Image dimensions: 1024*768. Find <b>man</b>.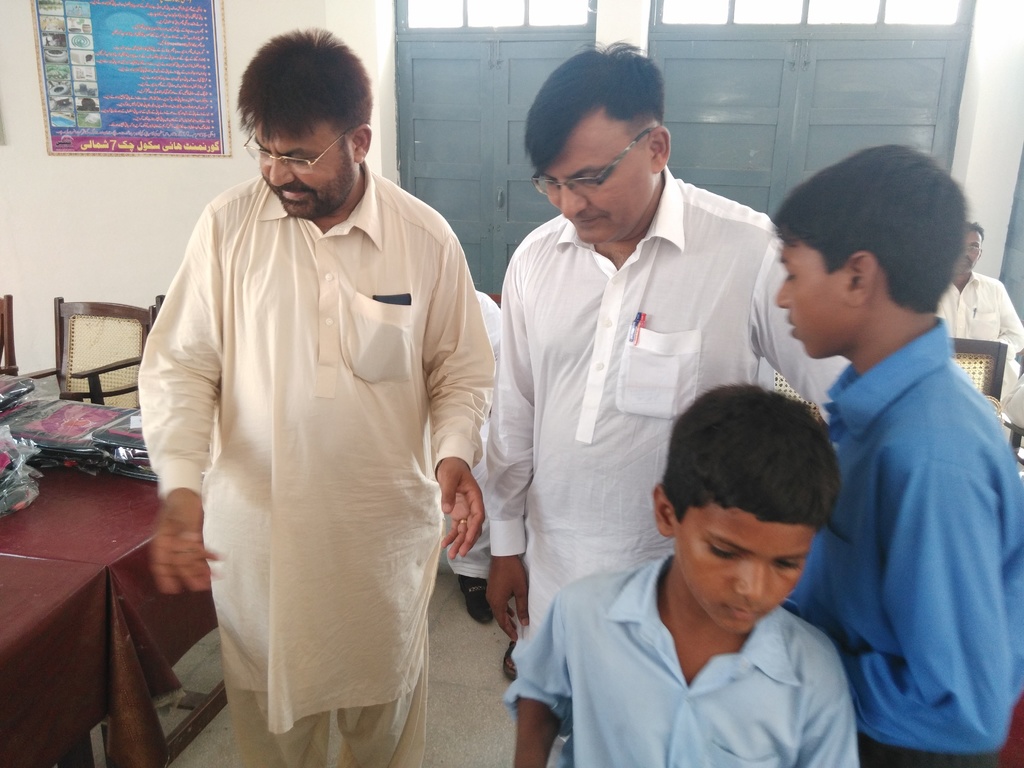
<region>440, 287, 502, 636</region>.
